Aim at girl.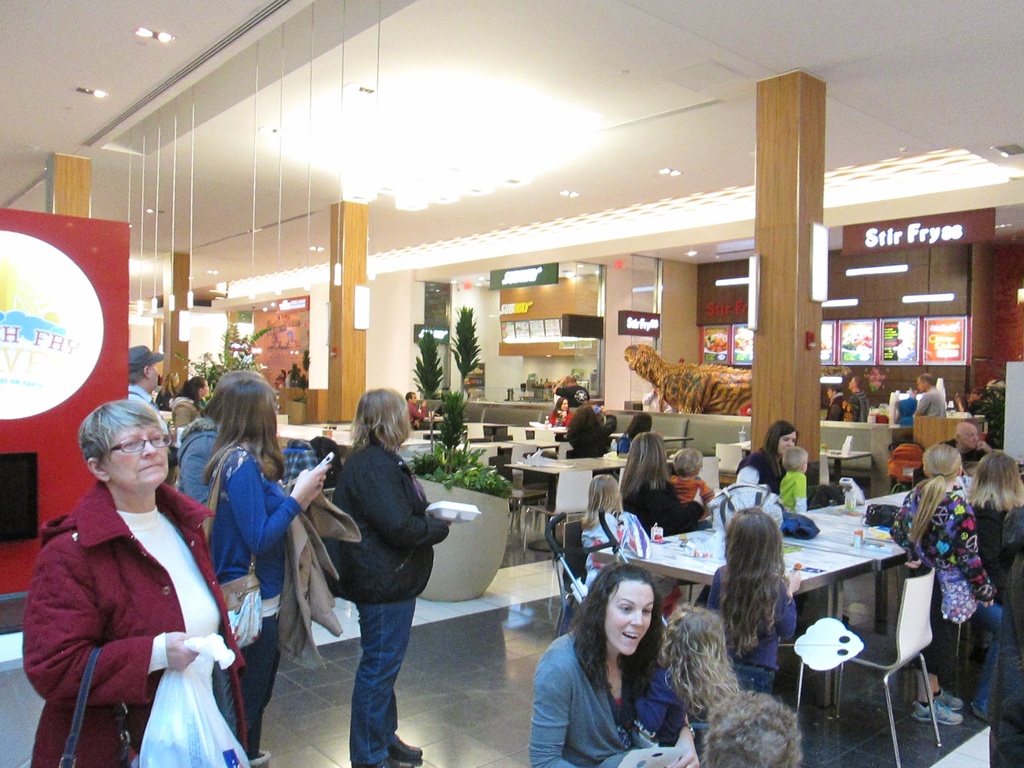
Aimed at <box>529,561,682,767</box>.
